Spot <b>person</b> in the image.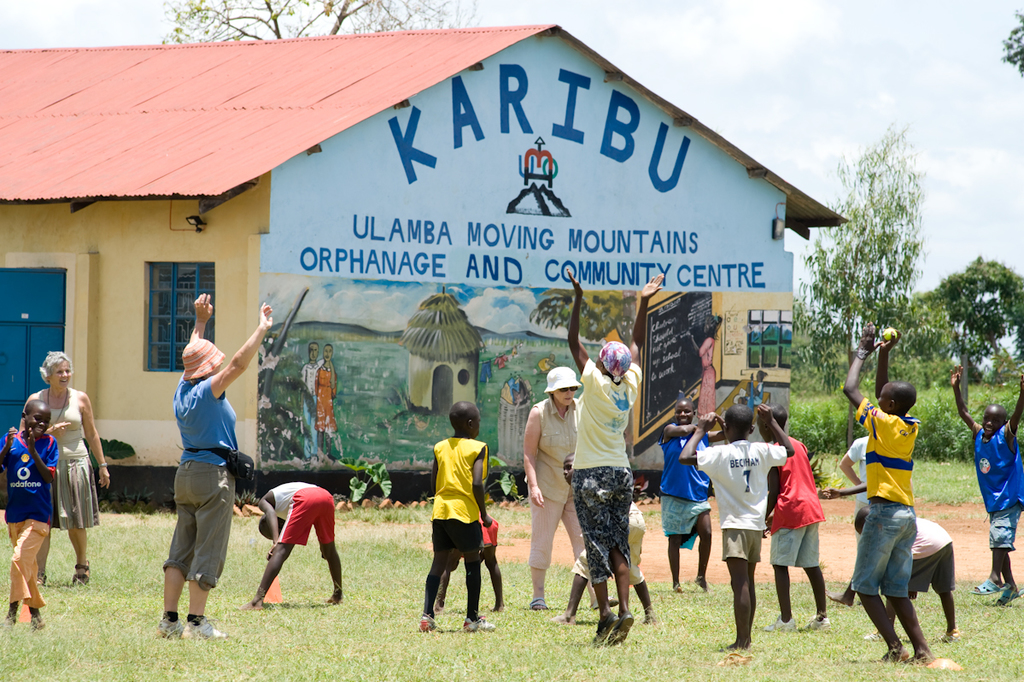
<b>person</b> found at crop(654, 394, 719, 603).
